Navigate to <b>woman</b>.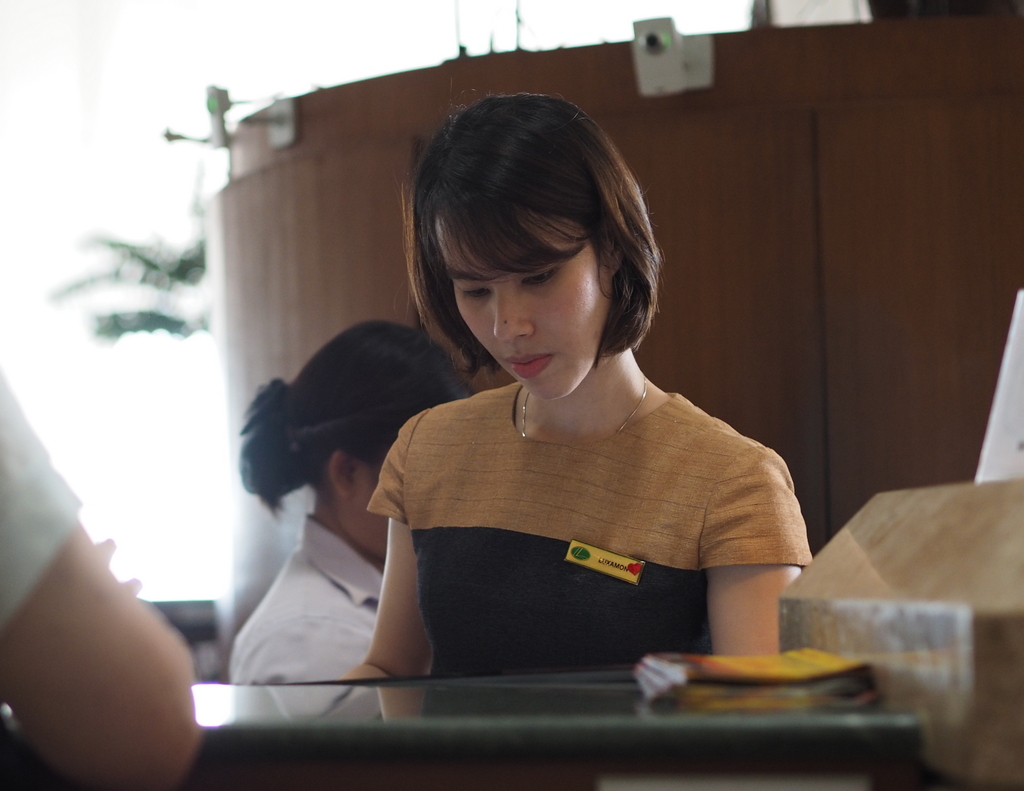
Navigation target: [333, 88, 810, 702].
